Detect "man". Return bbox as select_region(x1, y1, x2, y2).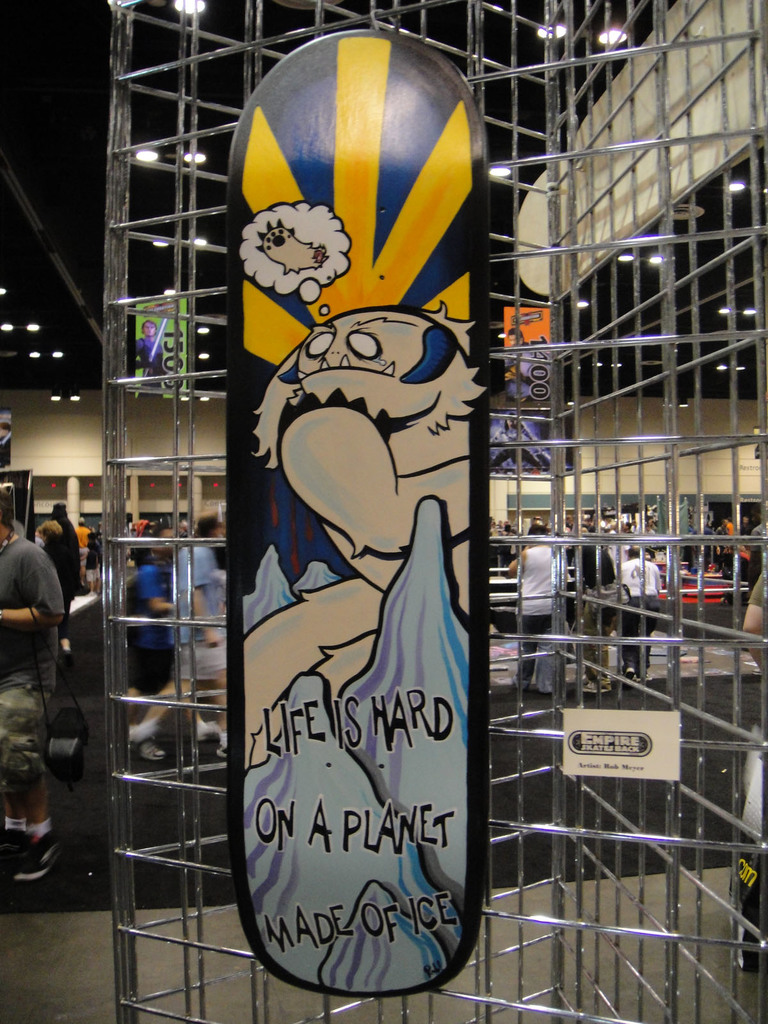
select_region(623, 520, 632, 533).
